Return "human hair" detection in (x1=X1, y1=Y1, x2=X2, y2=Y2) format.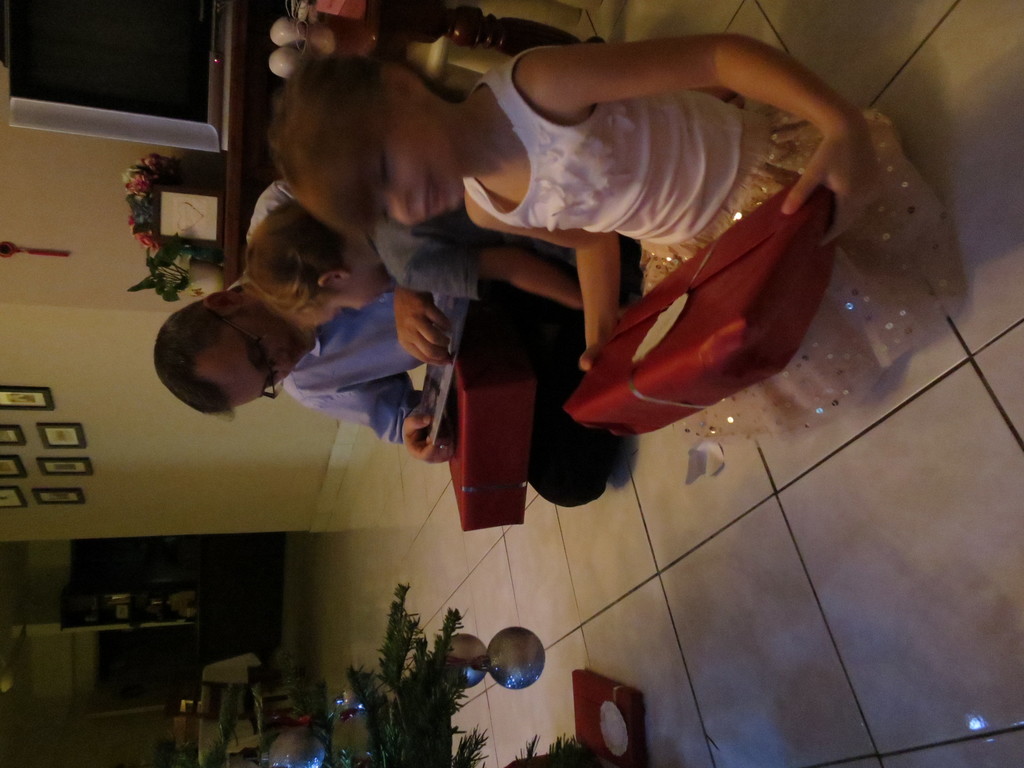
(x1=142, y1=287, x2=223, y2=419).
